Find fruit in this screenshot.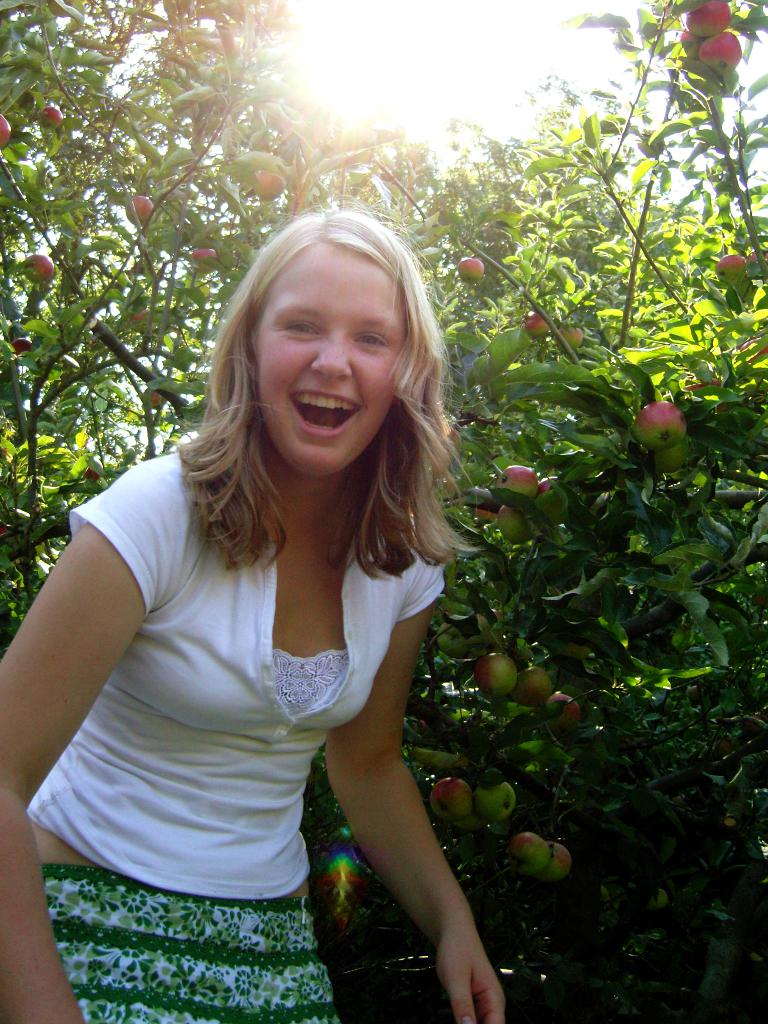
The bounding box for fruit is {"x1": 712, "y1": 250, "x2": 746, "y2": 284}.
